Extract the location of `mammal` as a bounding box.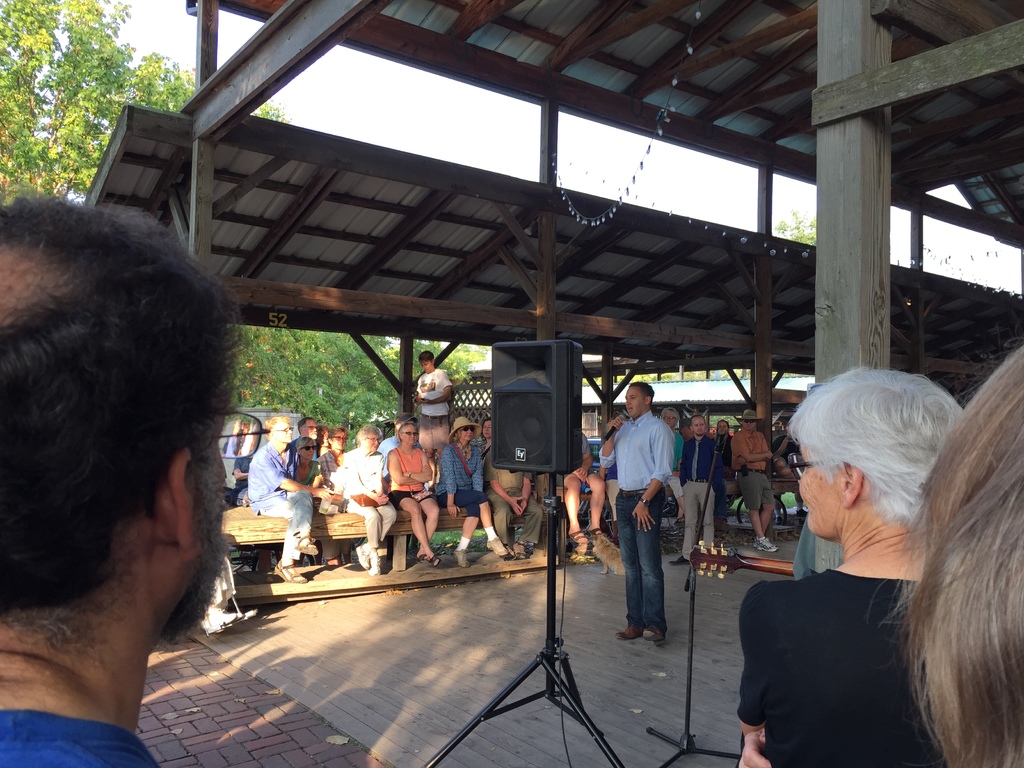
locate(716, 419, 739, 491).
